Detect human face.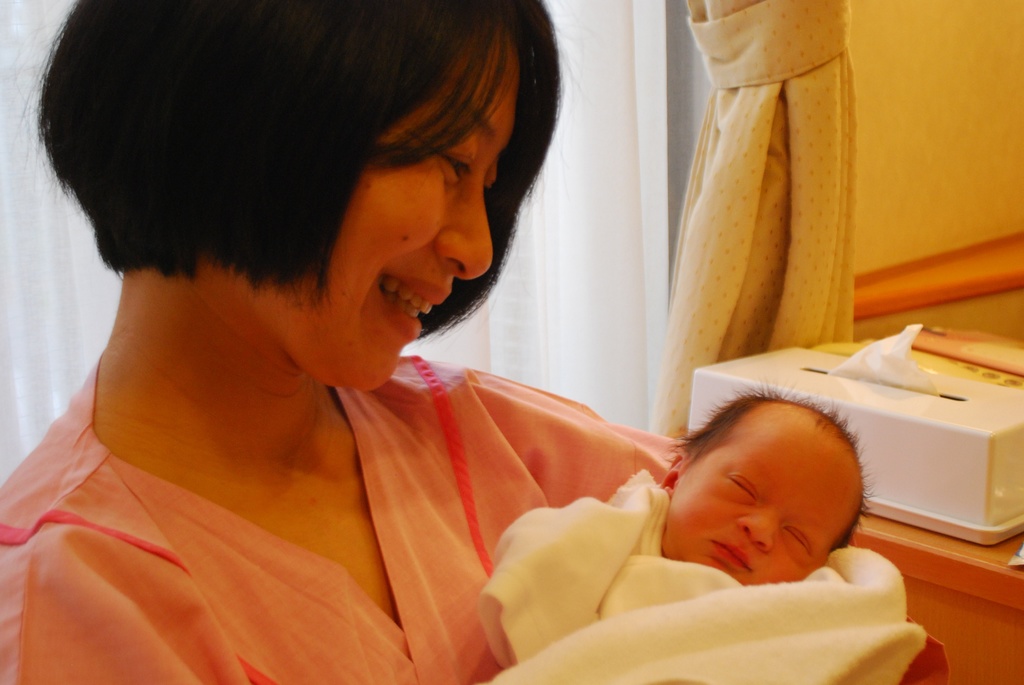
Detected at locate(250, 58, 522, 388).
